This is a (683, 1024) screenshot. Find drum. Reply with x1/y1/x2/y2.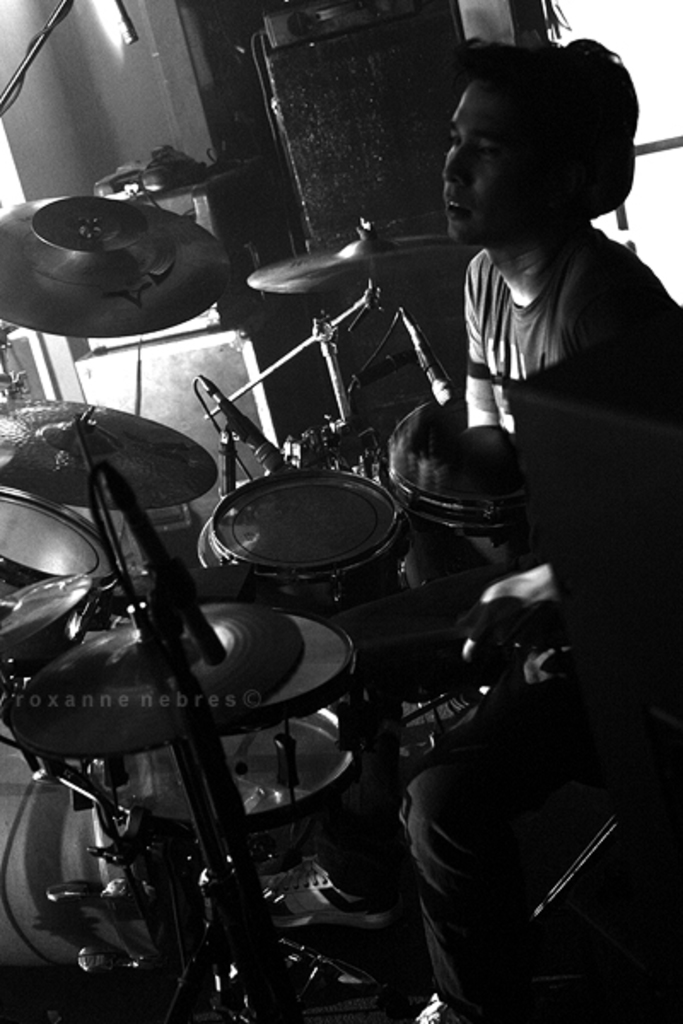
215/611/360/732.
